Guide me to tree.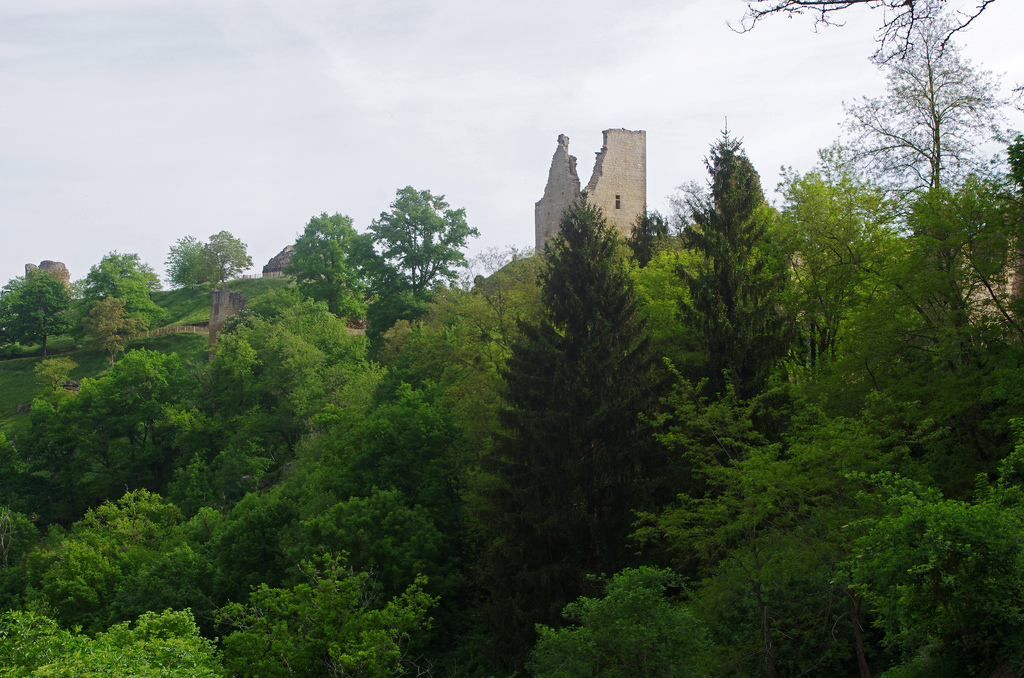
Guidance: locate(177, 280, 370, 460).
